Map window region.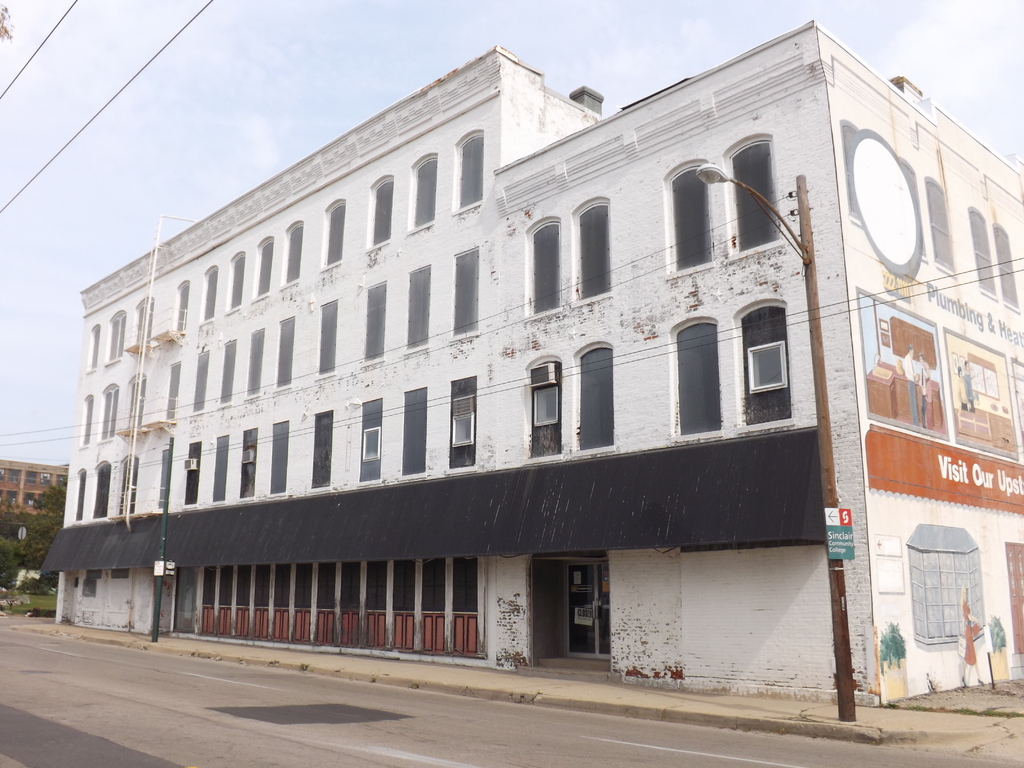
Mapped to 41 471 52 486.
